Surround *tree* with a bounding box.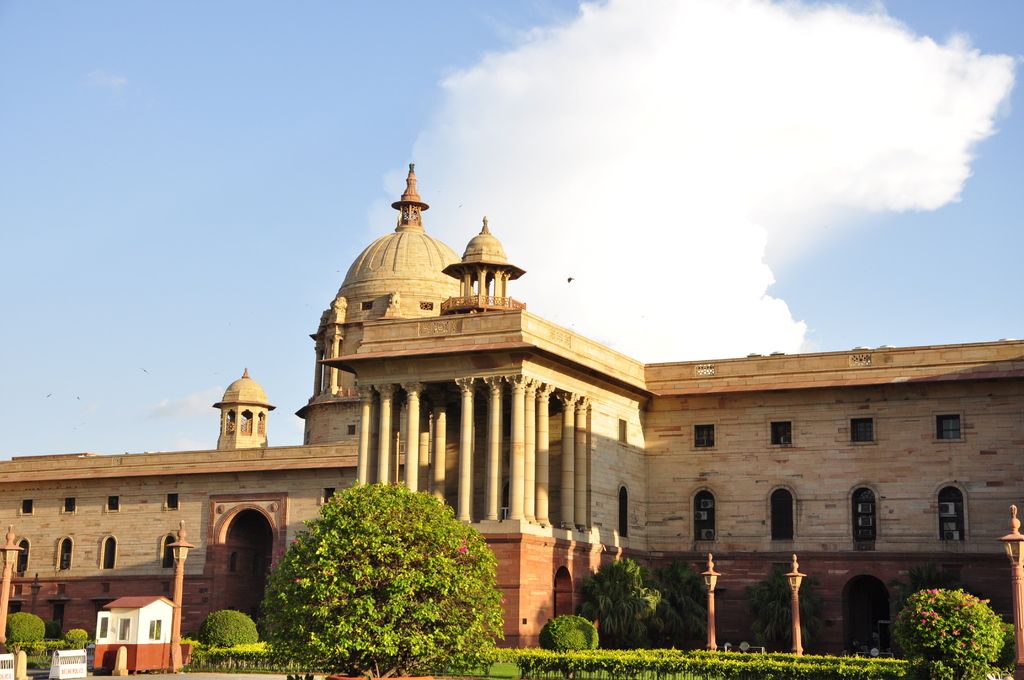
890/569/965/620.
